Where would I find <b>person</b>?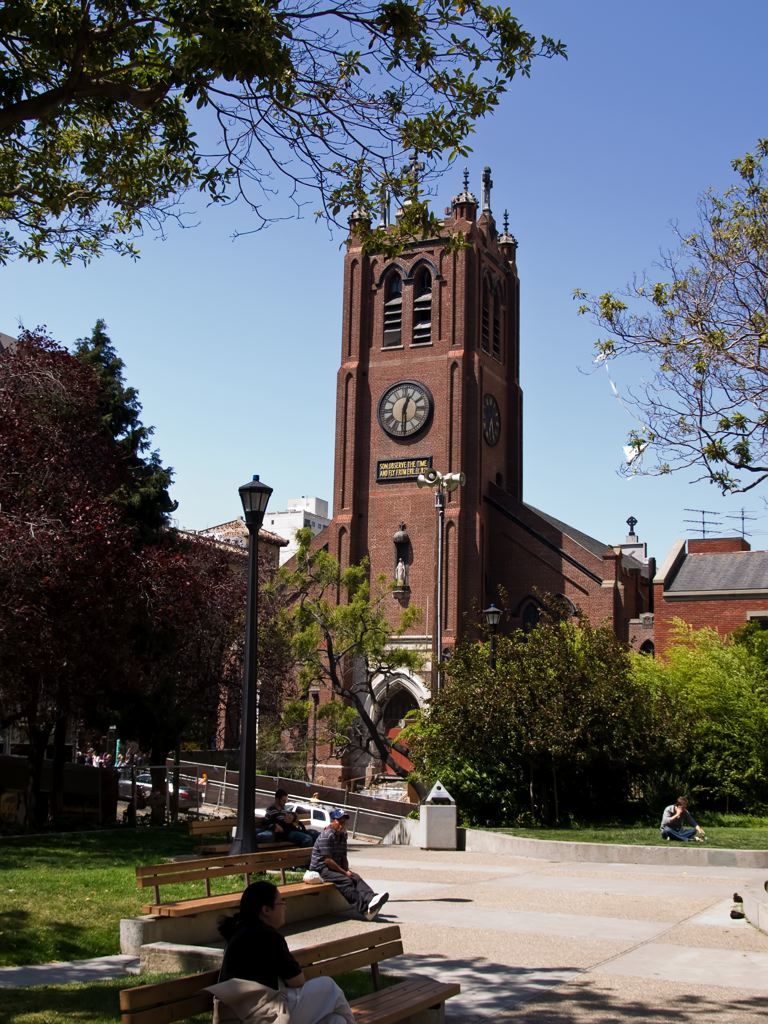
At locate(648, 791, 713, 849).
